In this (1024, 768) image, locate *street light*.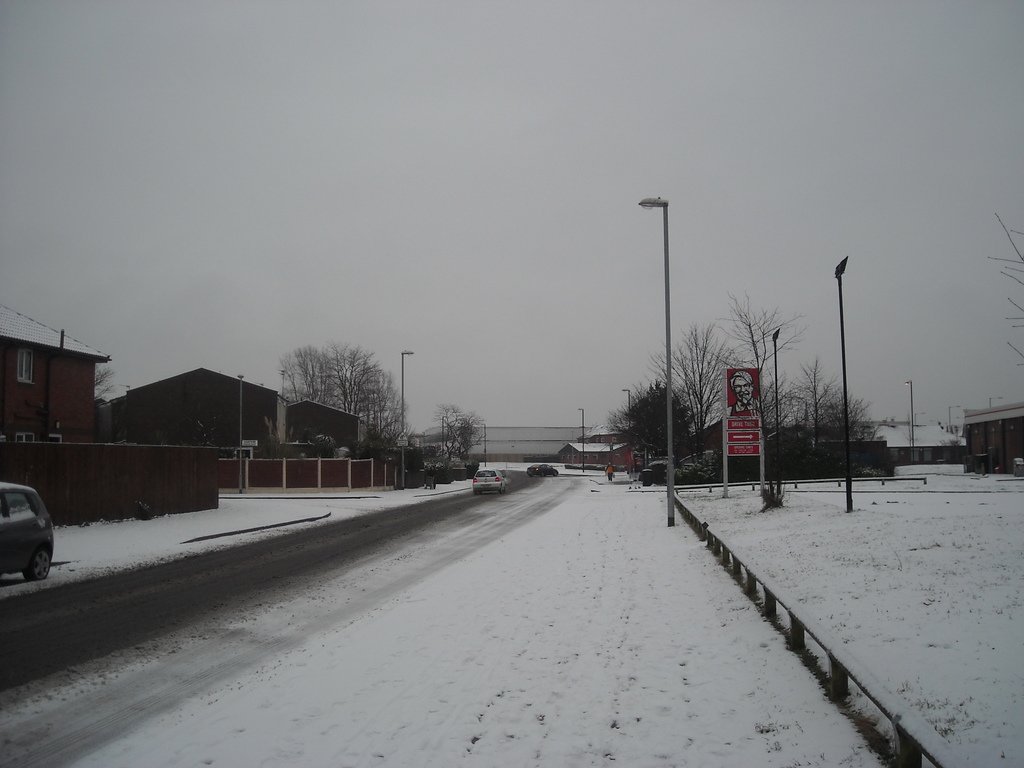
Bounding box: <bbox>479, 422, 486, 466</bbox>.
